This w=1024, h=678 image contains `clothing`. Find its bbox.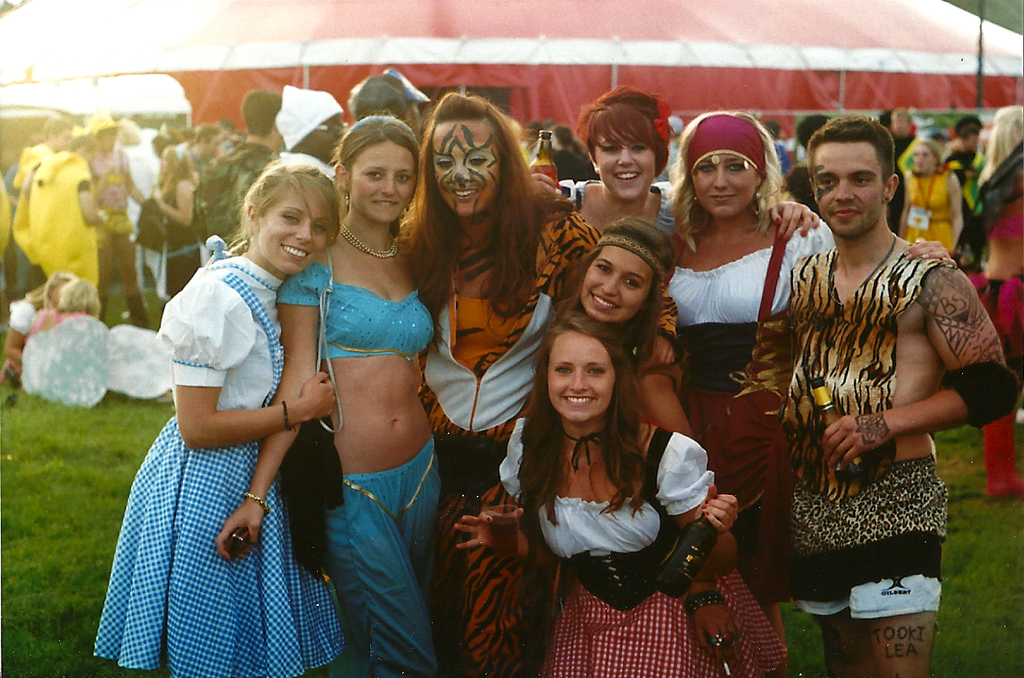
box(406, 201, 679, 677).
